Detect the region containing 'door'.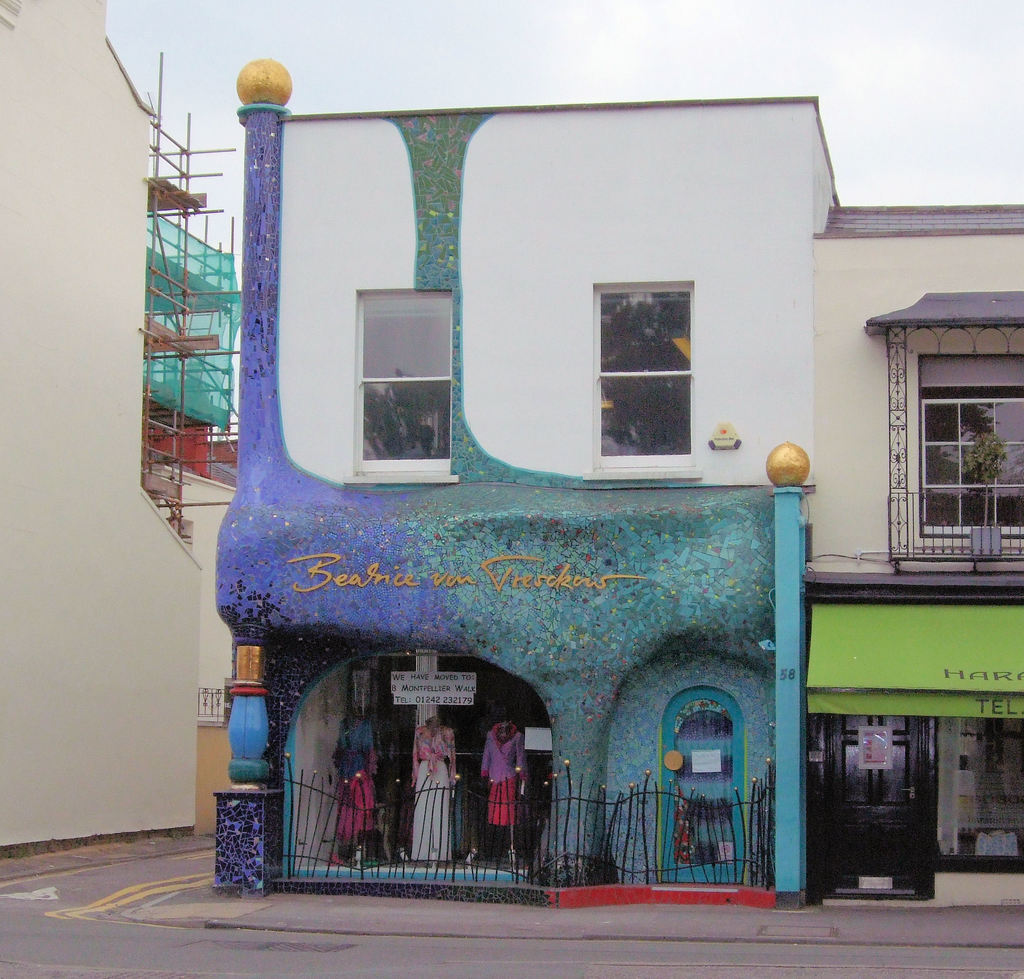
bbox=[660, 681, 746, 882].
